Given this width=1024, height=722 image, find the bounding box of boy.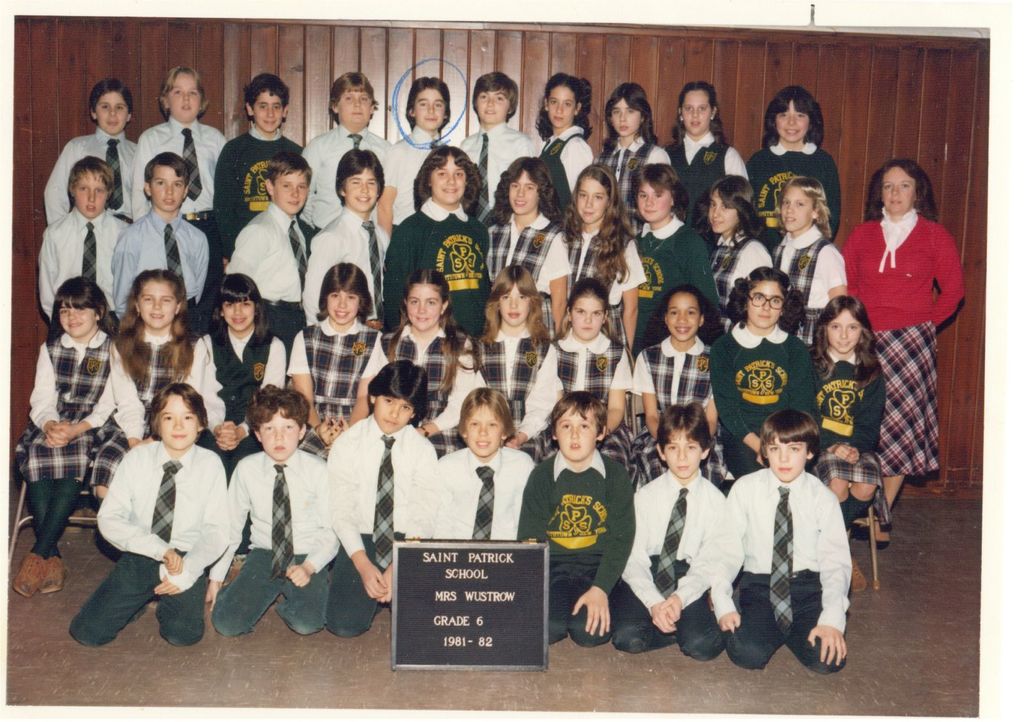
bbox=[70, 382, 232, 652].
